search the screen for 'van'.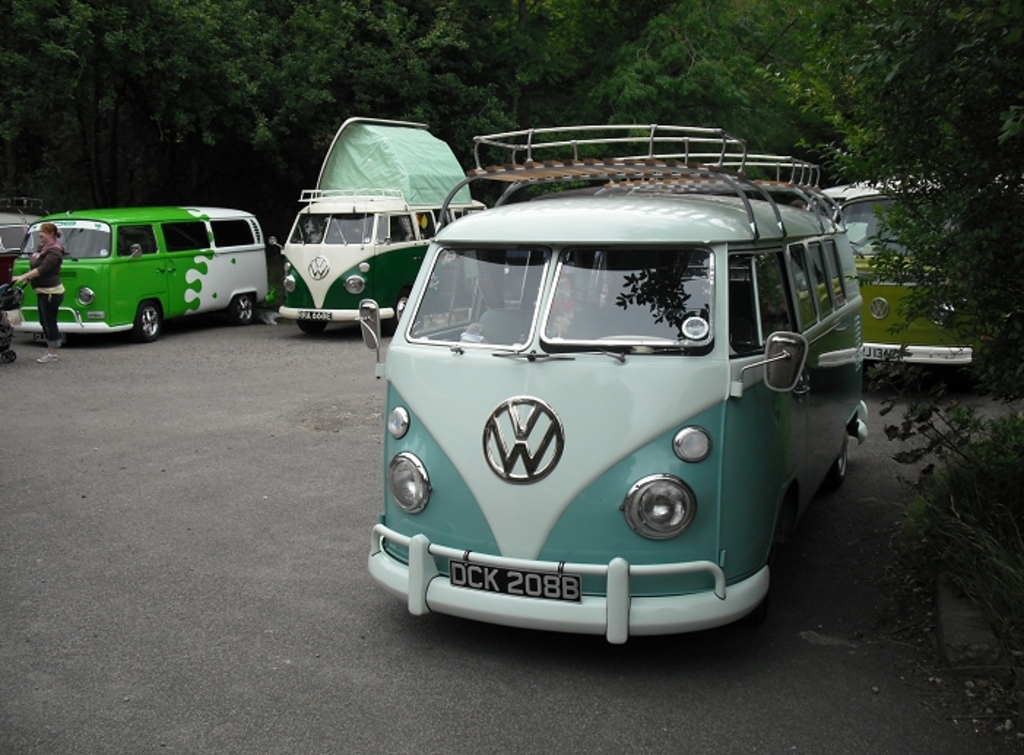
Found at <region>830, 181, 980, 369</region>.
